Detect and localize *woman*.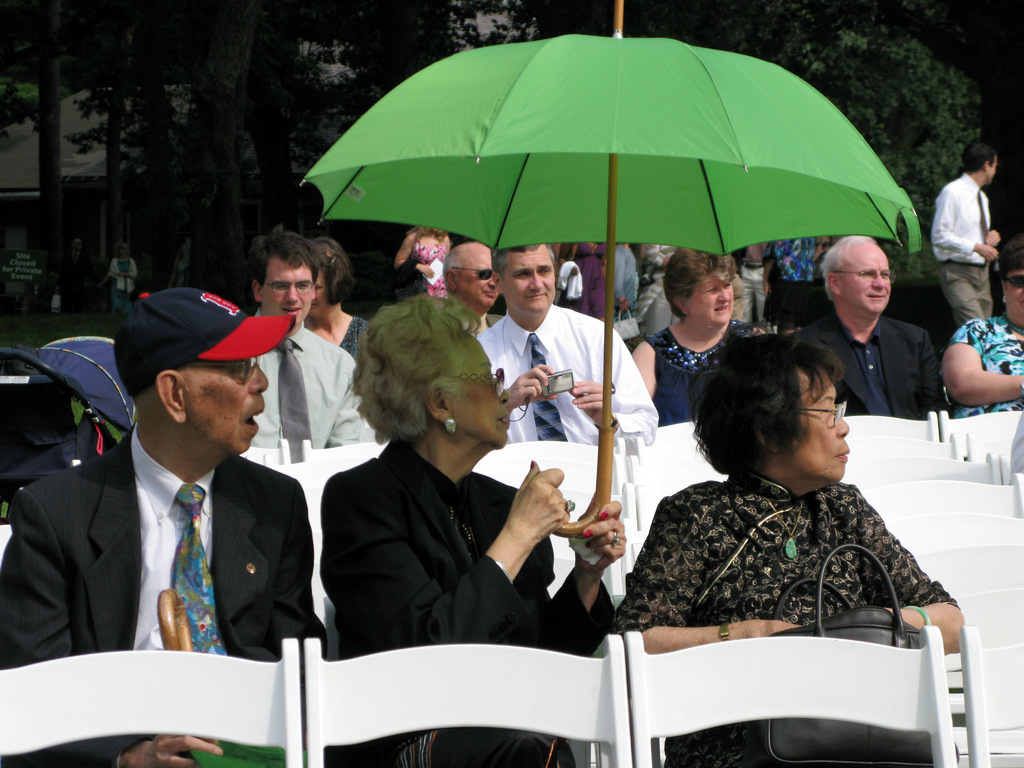
Localized at crop(597, 317, 970, 675).
